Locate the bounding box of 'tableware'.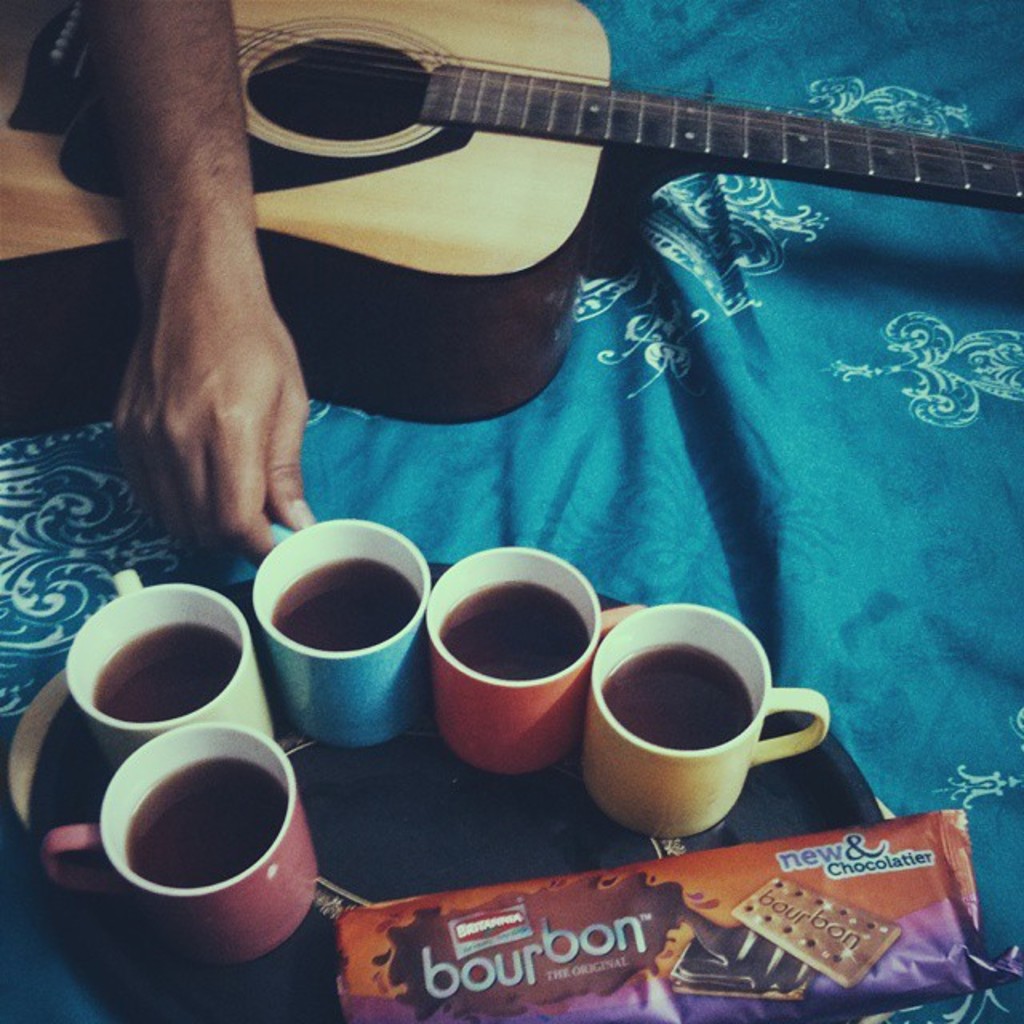
Bounding box: box=[66, 562, 288, 773].
